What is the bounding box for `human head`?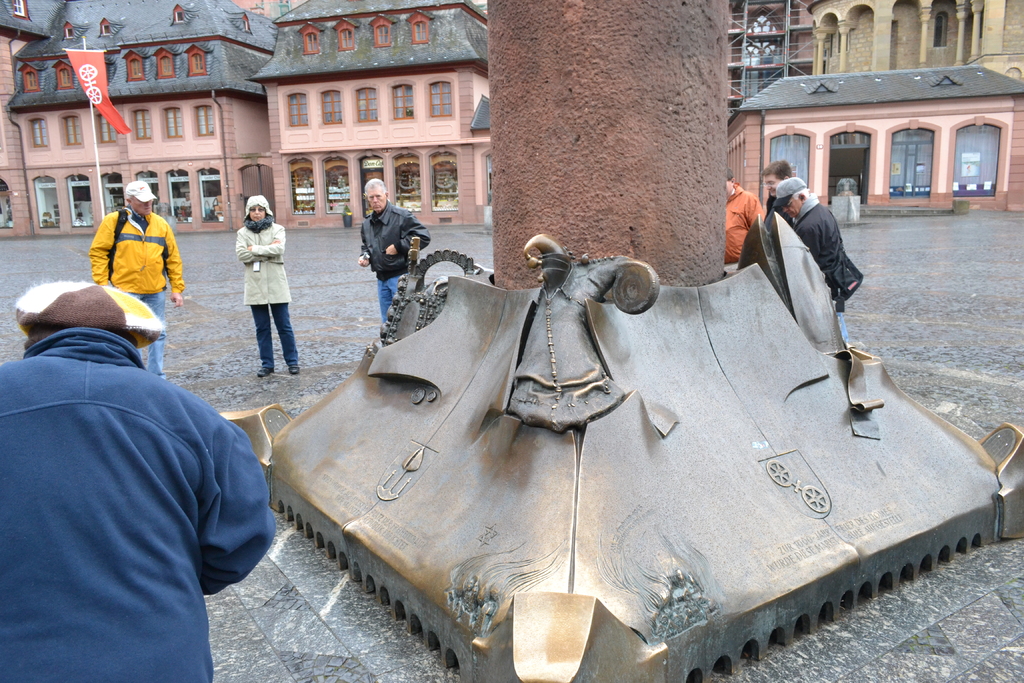
box(125, 179, 153, 219).
